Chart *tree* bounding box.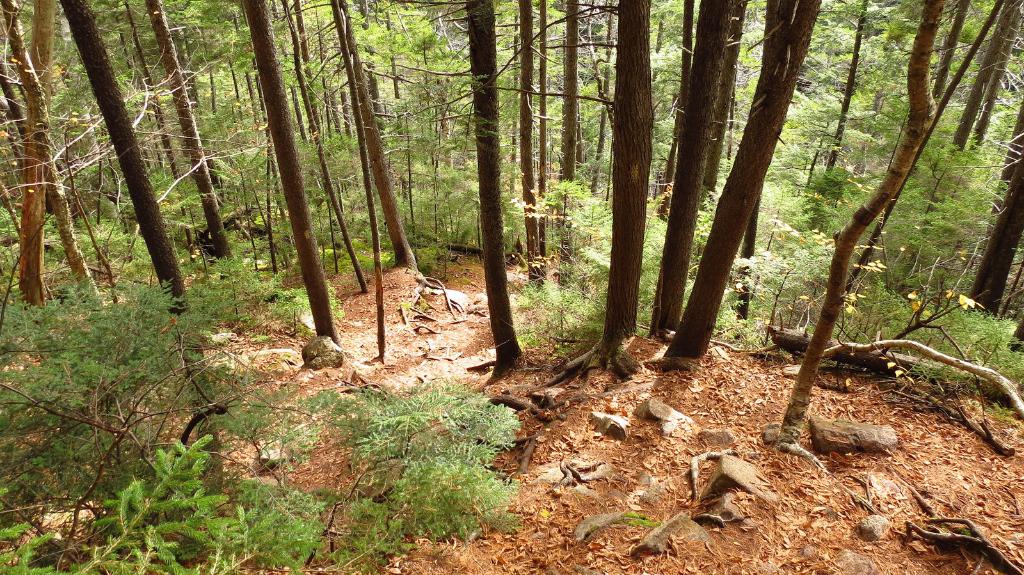
Charted: (x1=0, y1=1, x2=45, y2=307).
